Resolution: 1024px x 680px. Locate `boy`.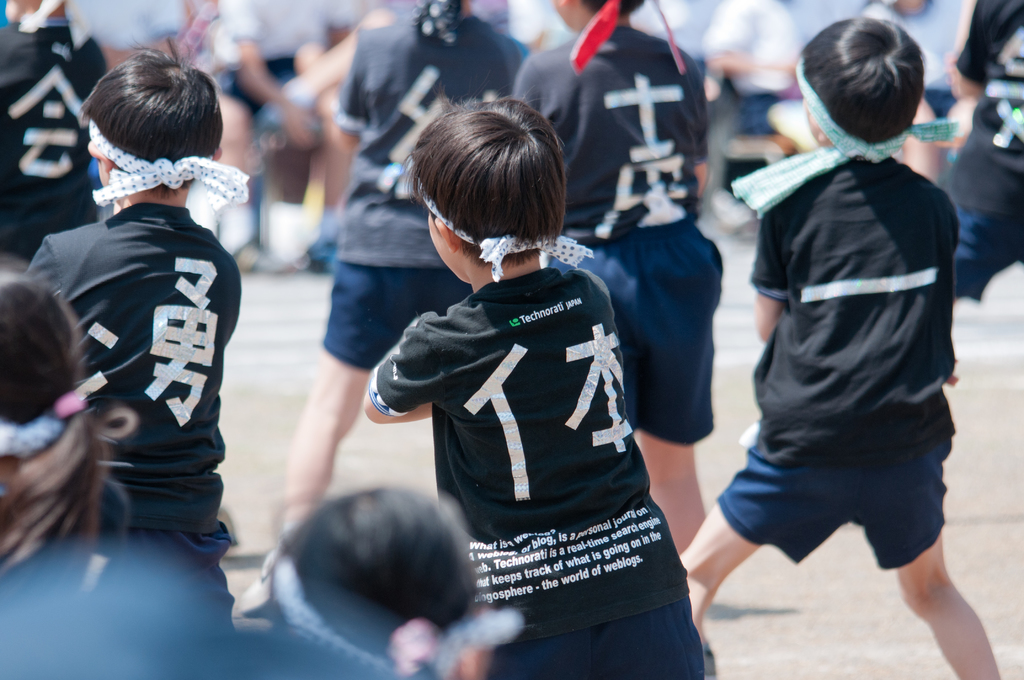
pyautogui.locateOnScreen(675, 10, 1005, 679).
